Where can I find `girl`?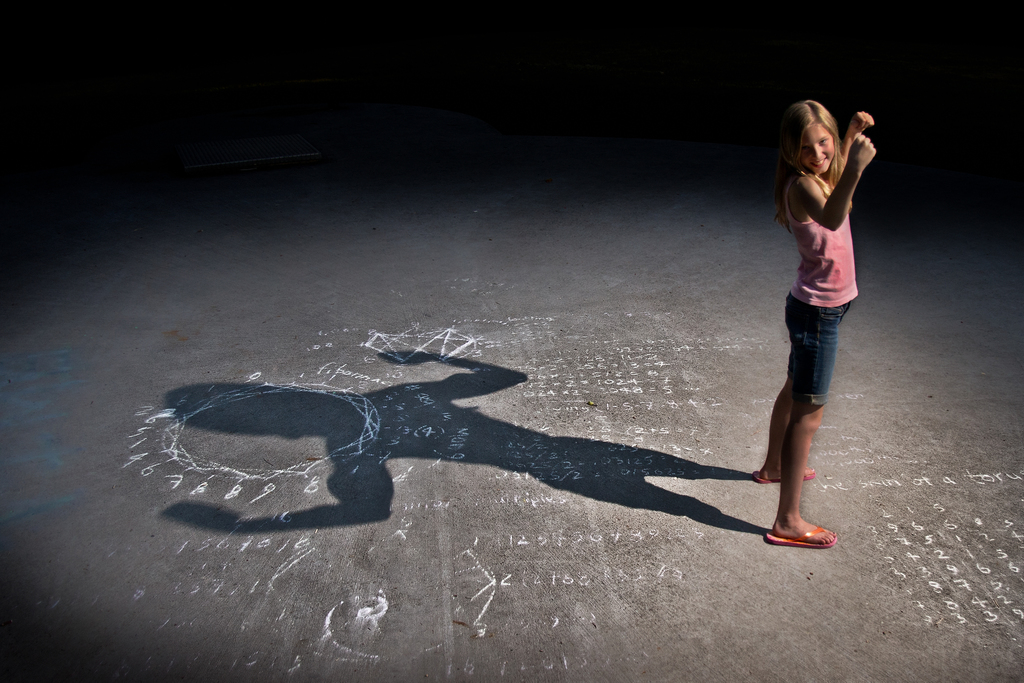
You can find it at bbox(754, 100, 881, 544).
